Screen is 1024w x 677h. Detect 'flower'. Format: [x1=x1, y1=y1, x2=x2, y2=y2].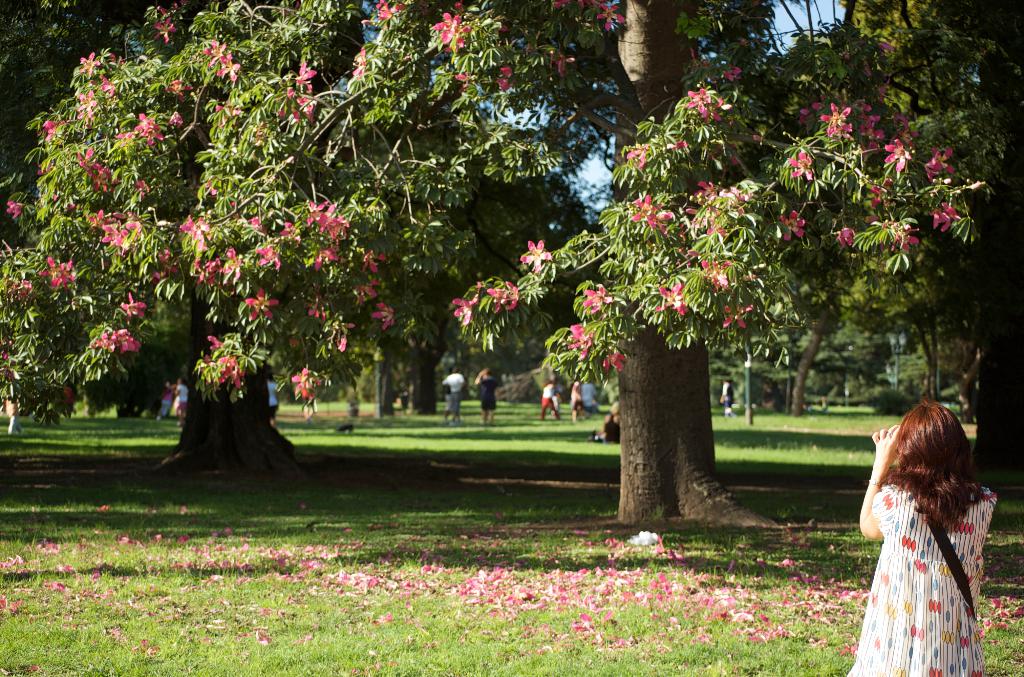
[x1=289, y1=366, x2=322, y2=399].
